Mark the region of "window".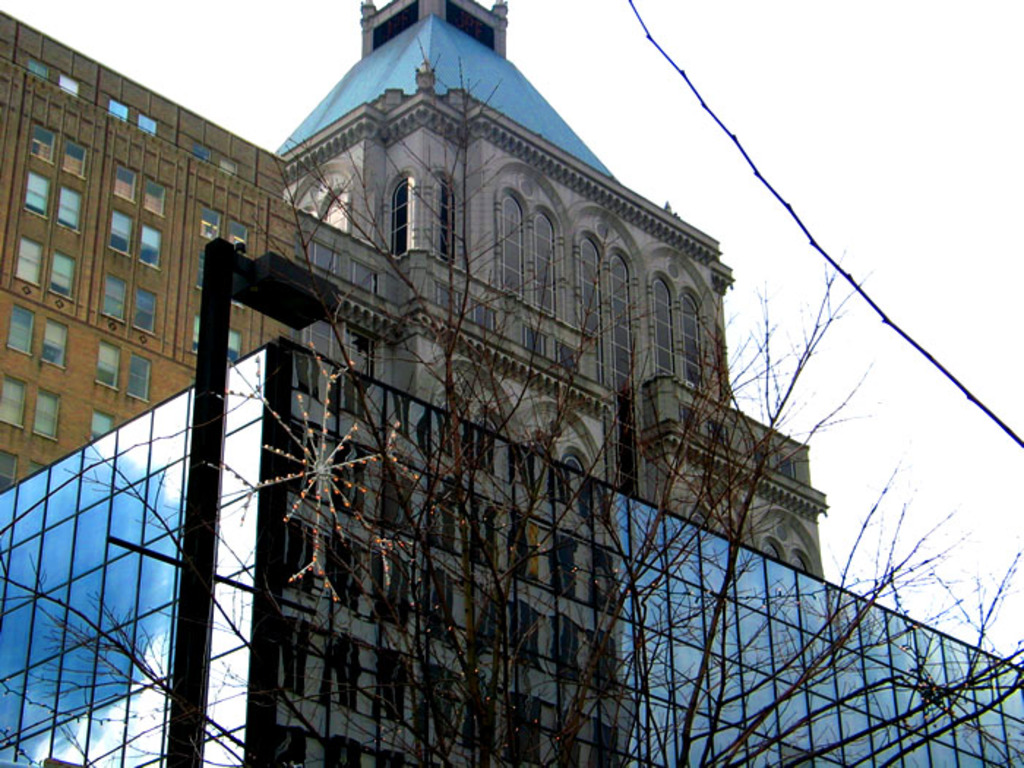
Region: box(132, 355, 152, 396).
